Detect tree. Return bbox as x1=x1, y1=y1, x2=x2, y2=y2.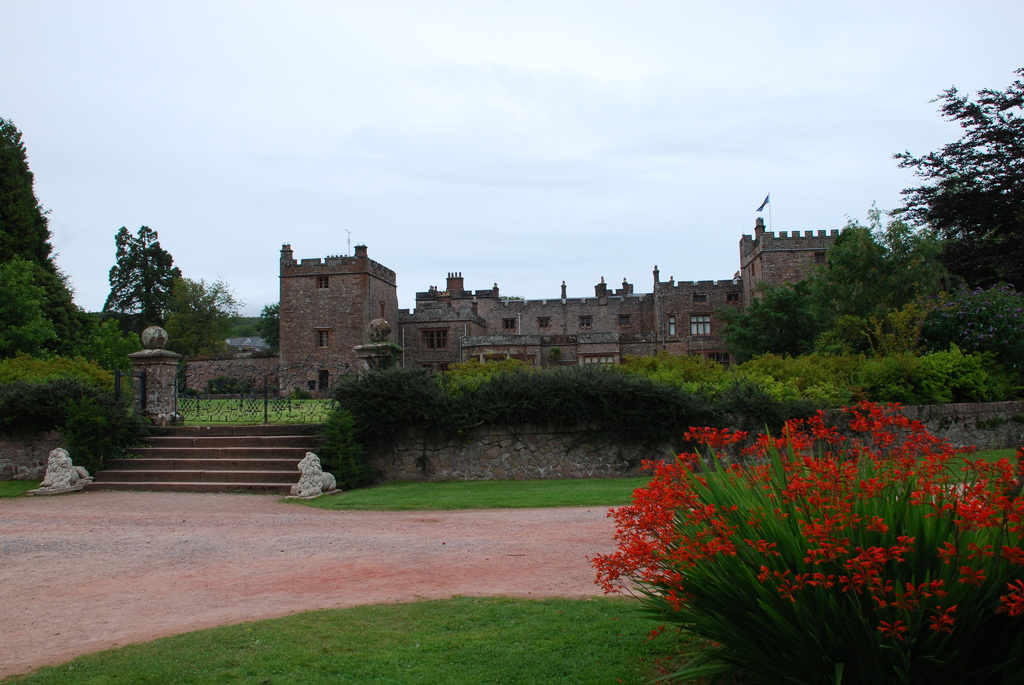
x1=903, y1=66, x2=1016, y2=303.
